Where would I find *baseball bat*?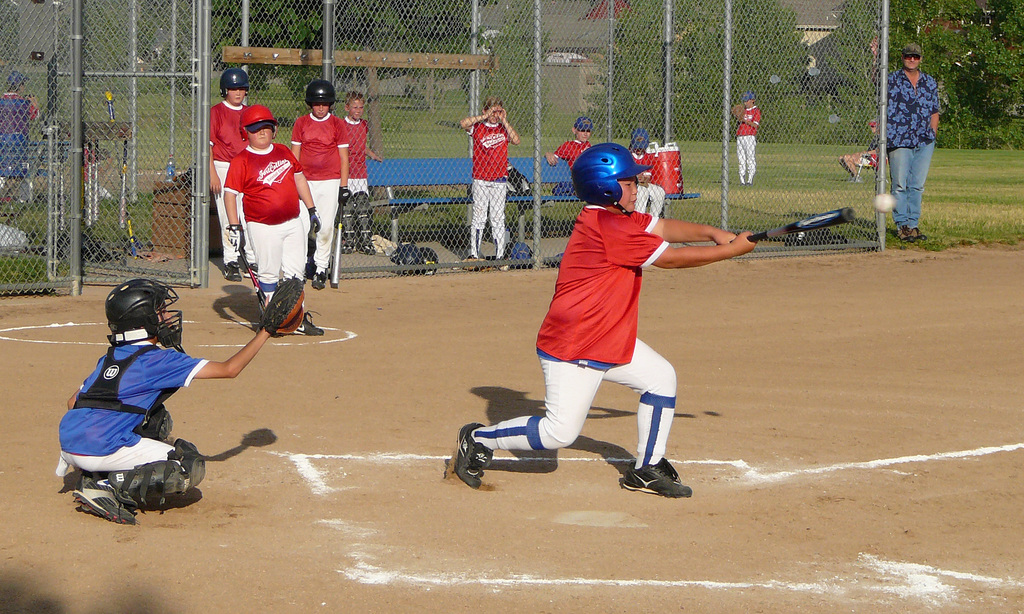
At x1=125, y1=139, x2=131, y2=230.
